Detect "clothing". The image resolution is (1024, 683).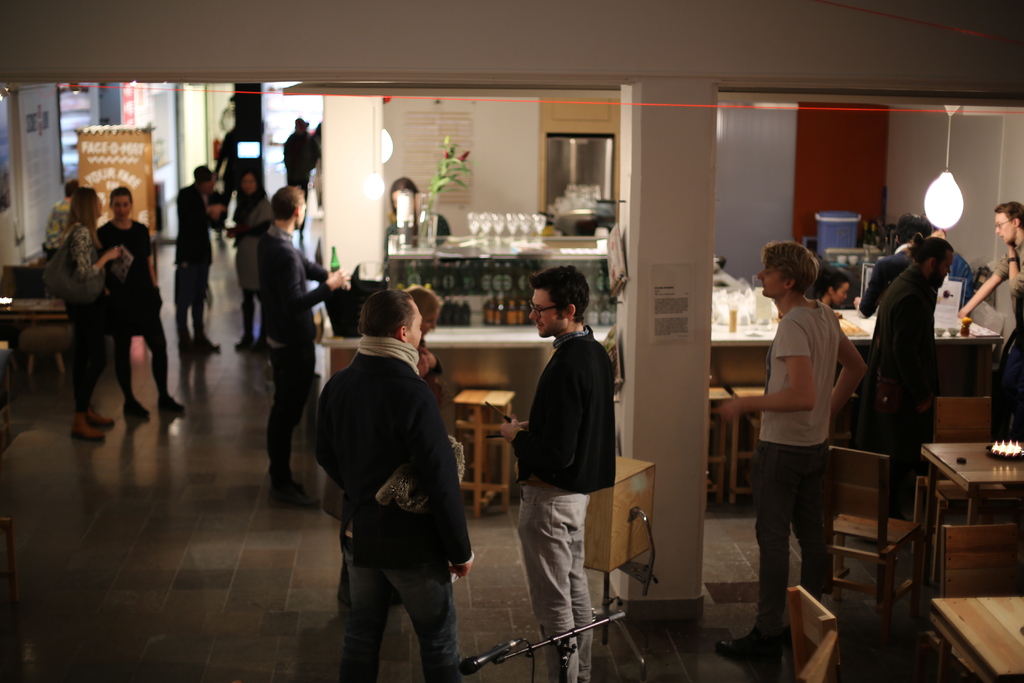
<box>56,222,100,406</box>.
